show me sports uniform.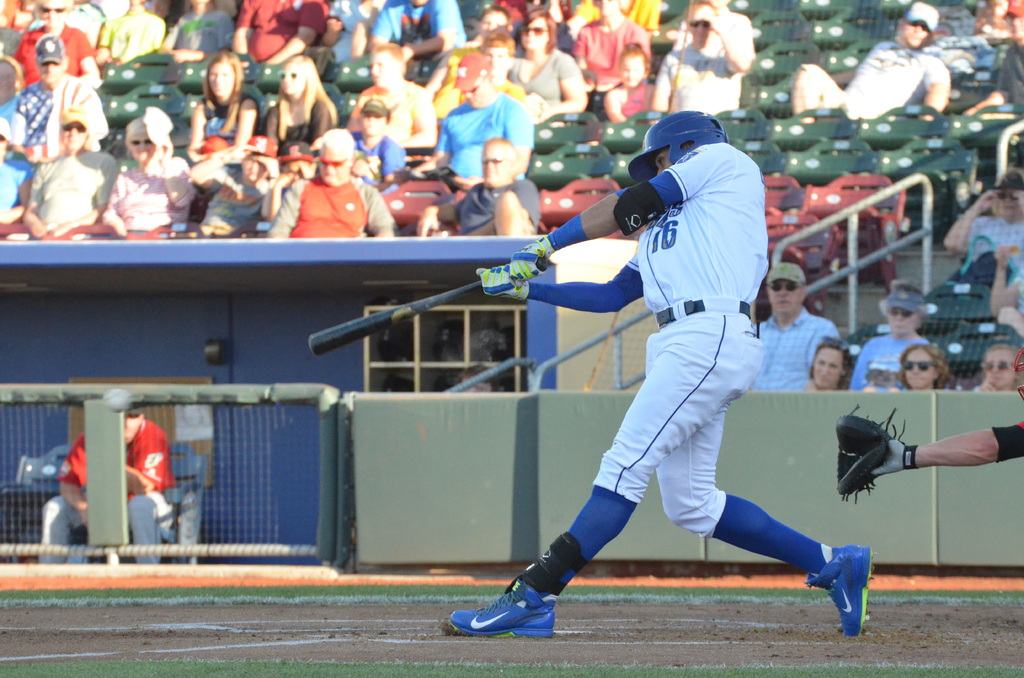
sports uniform is here: {"left": 43, "top": 422, "right": 168, "bottom": 561}.
